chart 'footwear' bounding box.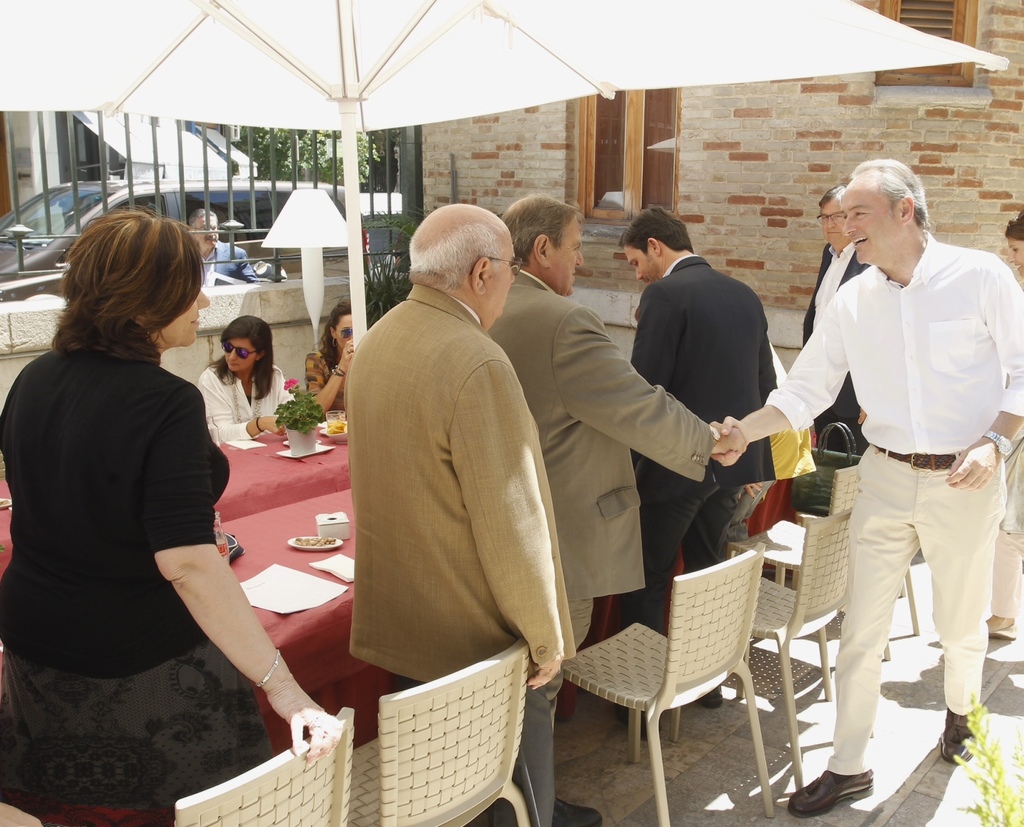
Charted: x1=554, y1=794, x2=598, y2=826.
